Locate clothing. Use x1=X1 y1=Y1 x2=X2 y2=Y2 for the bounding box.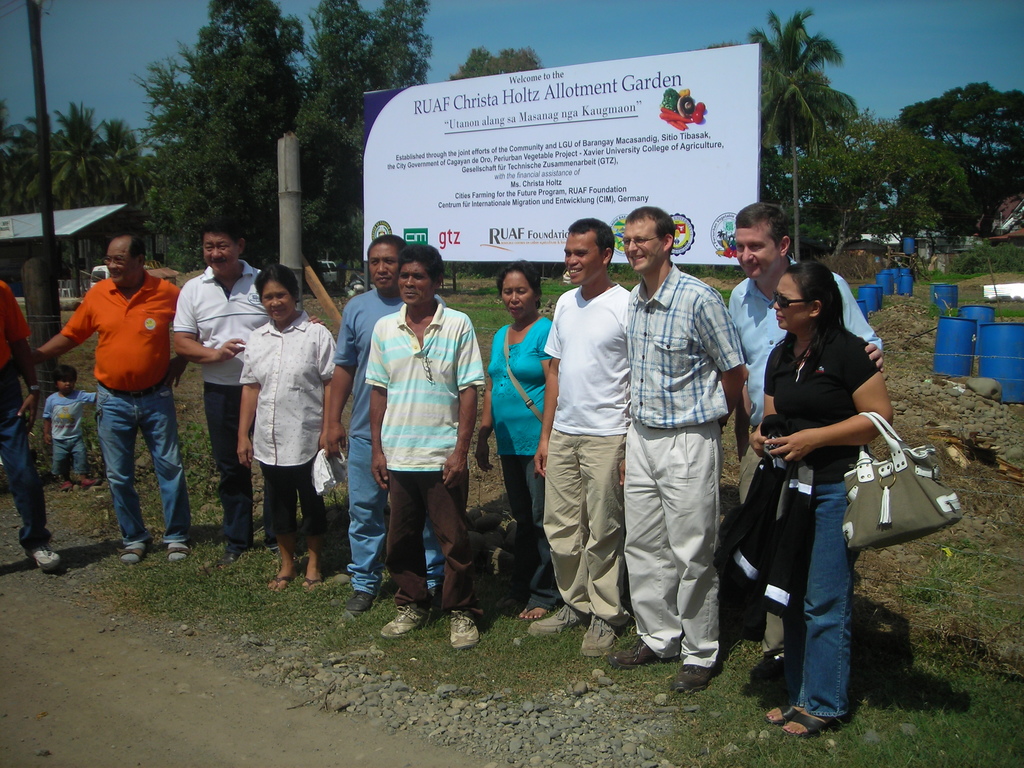
x1=330 y1=283 x2=451 y2=595.
